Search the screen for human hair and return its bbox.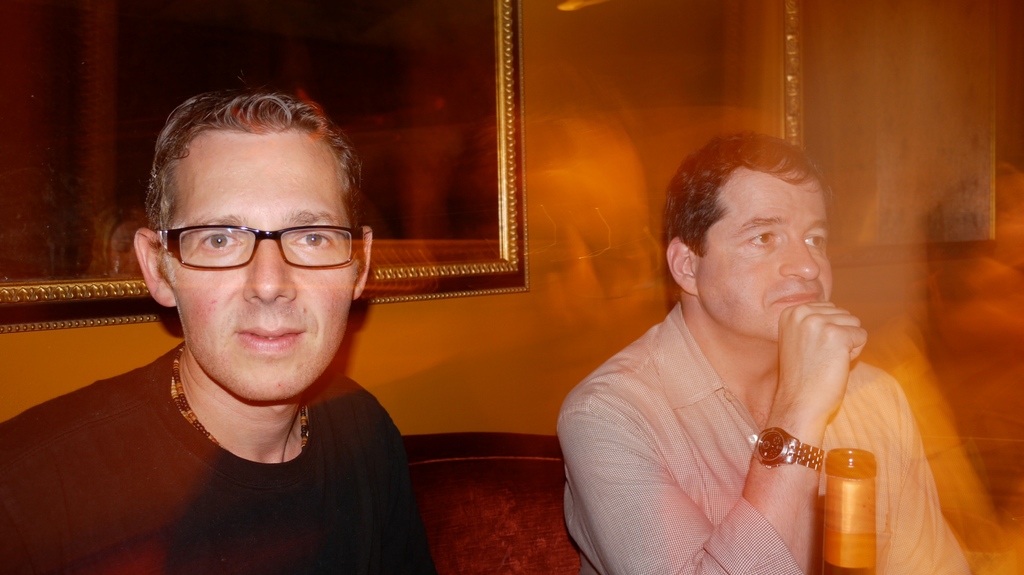
Found: rect(673, 126, 839, 300).
